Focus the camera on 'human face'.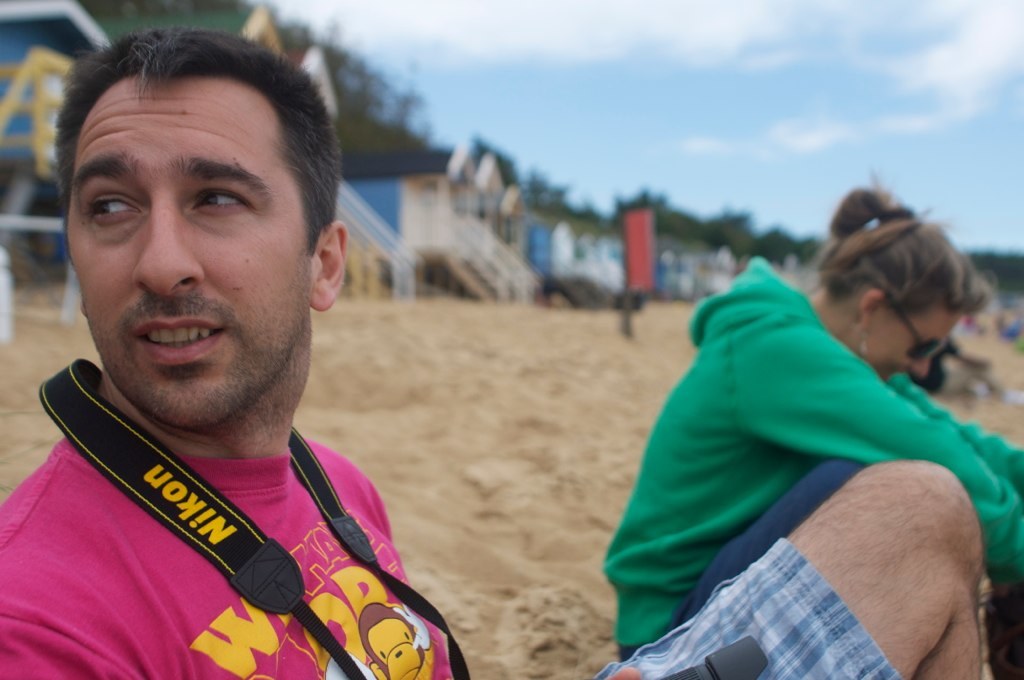
Focus region: crop(63, 60, 315, 431).
